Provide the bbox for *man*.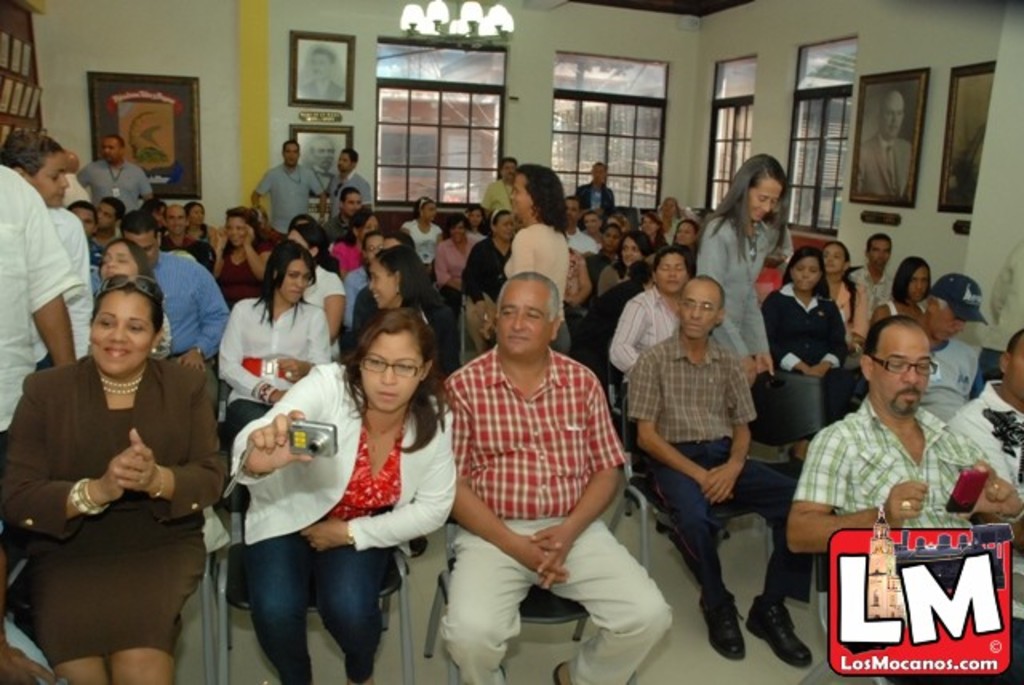
<box>954,330,1022,480</box>.
